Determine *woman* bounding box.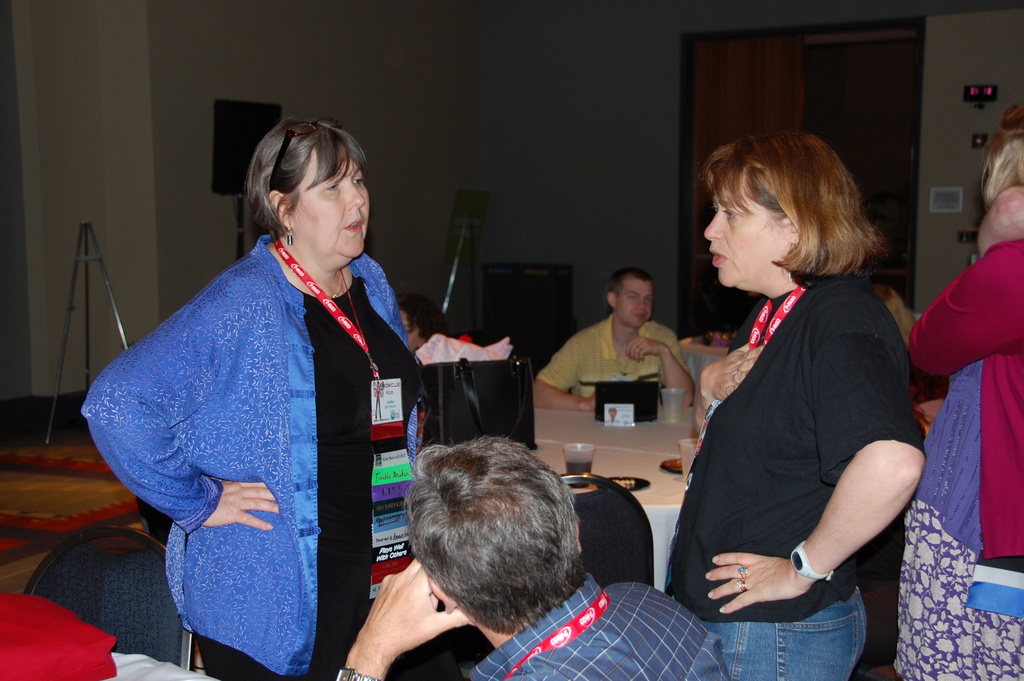
Determined: 671 133 921 680.
